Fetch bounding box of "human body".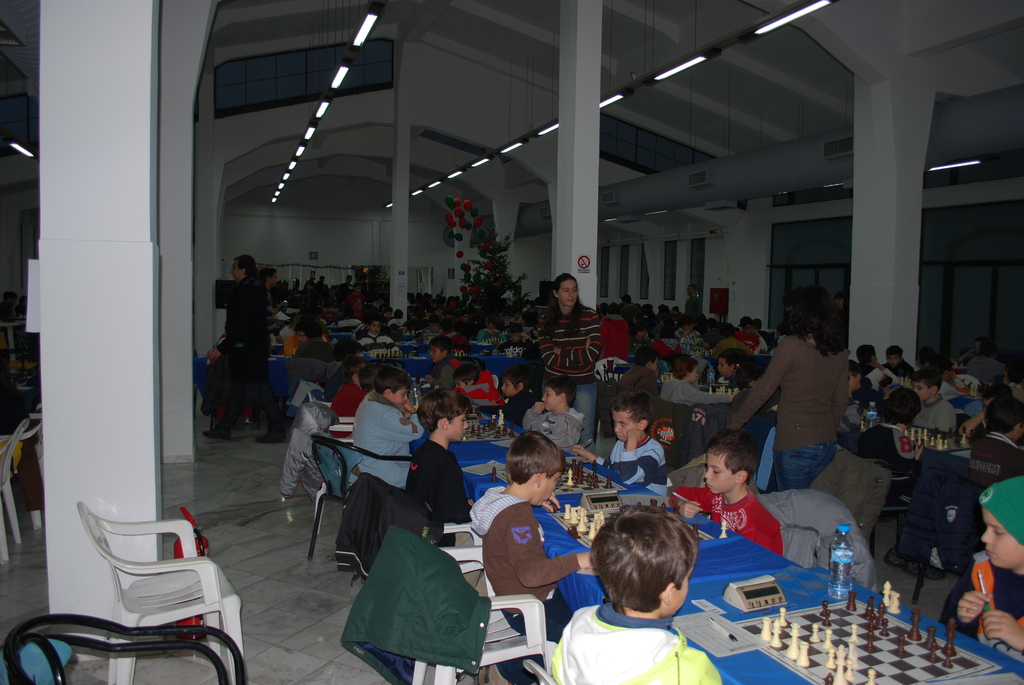
Bbox: locate(359, 366, 395, 401).
